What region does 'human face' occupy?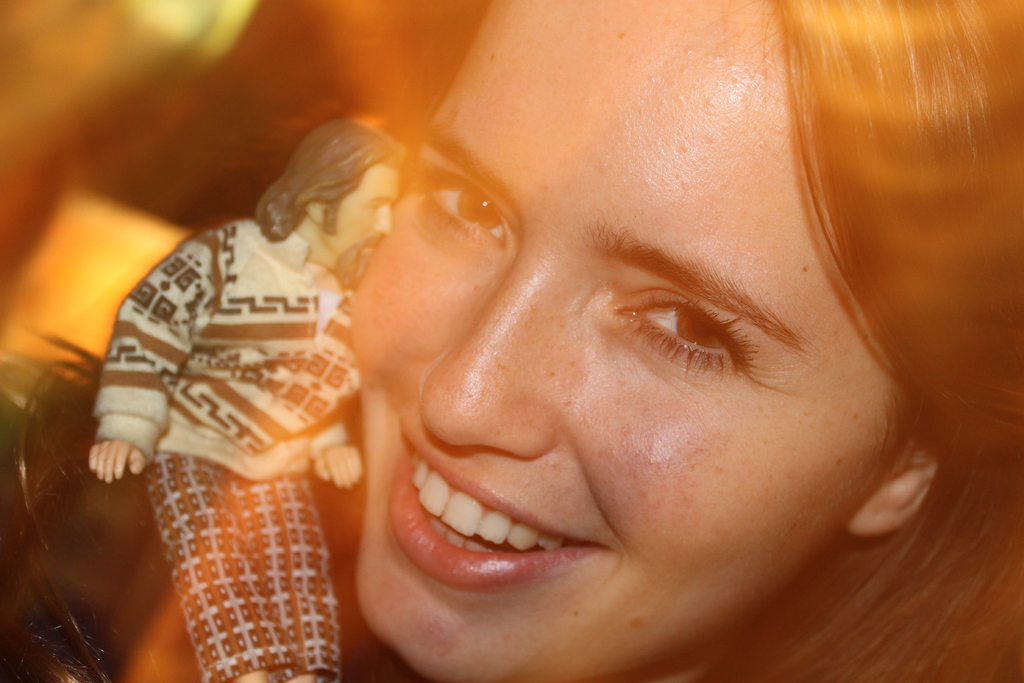
crop(327, 163, 392, 284).
